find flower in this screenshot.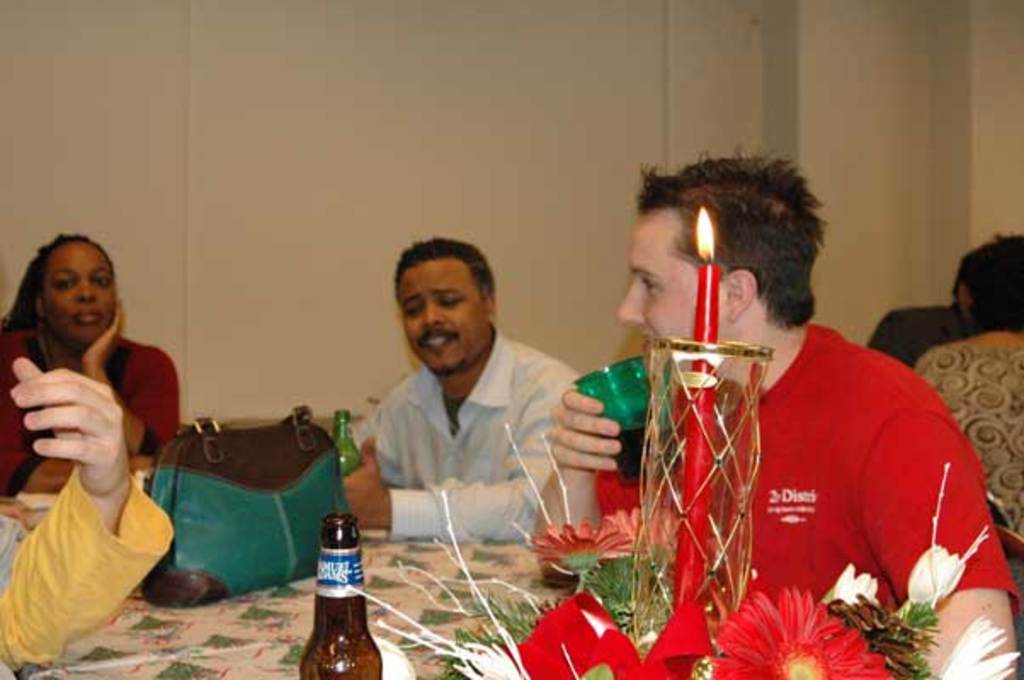
The bounding box for flower is box(599, 500, 674, 551).
